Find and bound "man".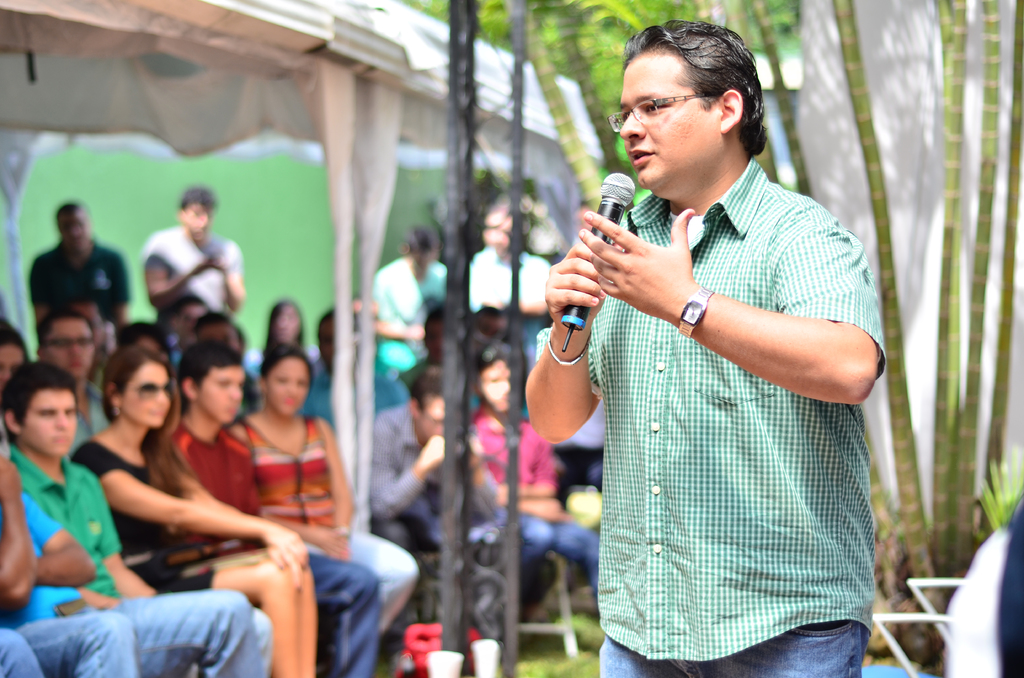
Bound: (0,445,147,677).
